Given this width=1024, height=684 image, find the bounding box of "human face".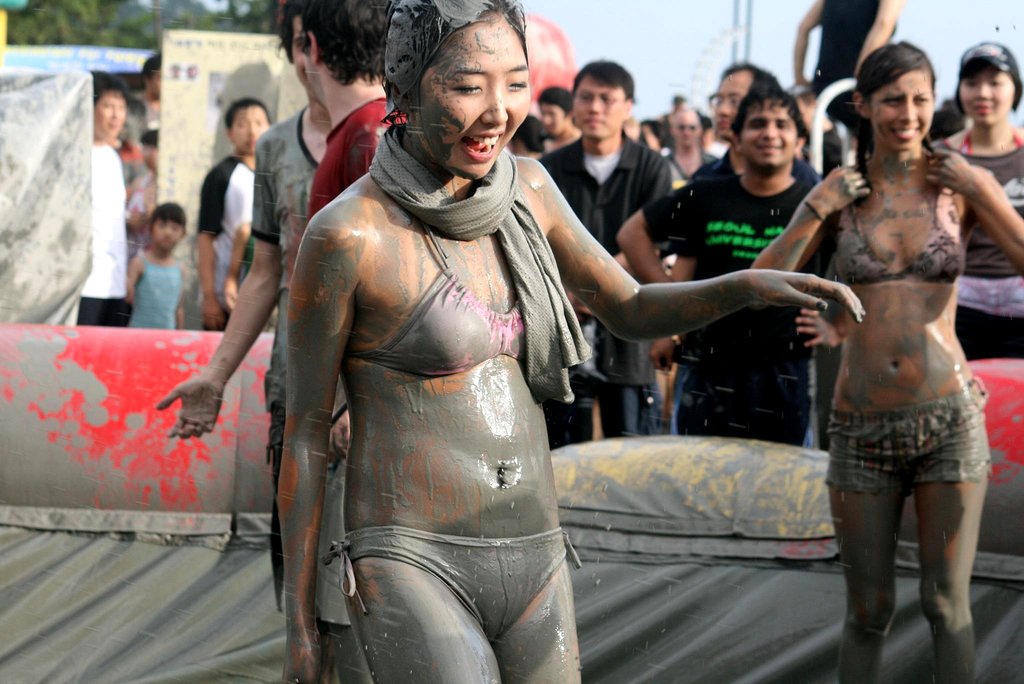
x1=742, y1=106, x2=796, y2=170.
